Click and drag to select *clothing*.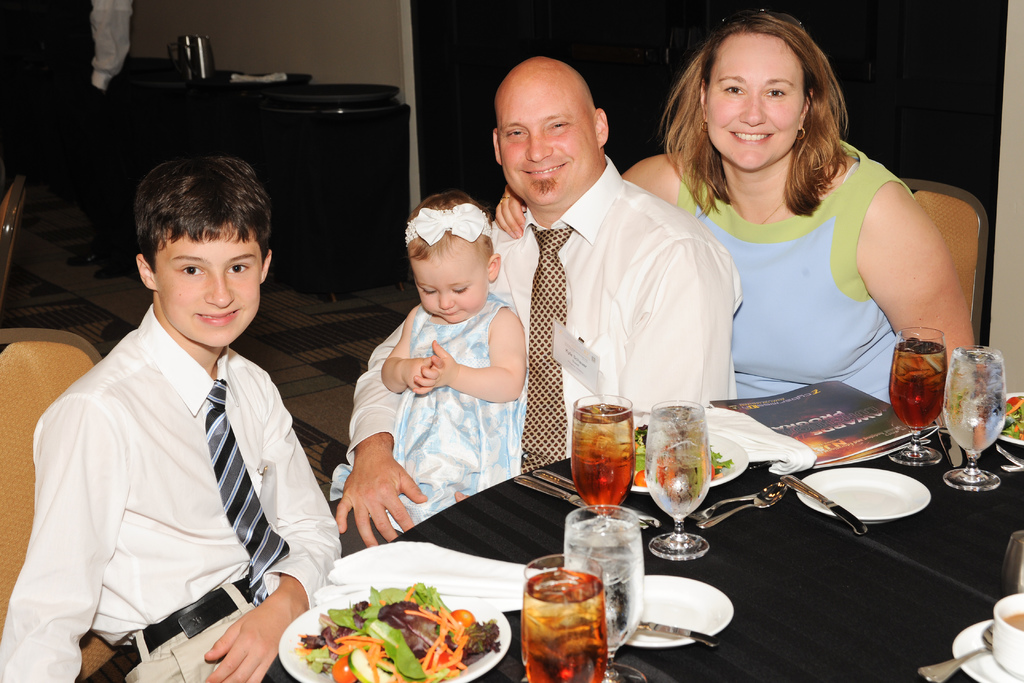
Selection: [25, 263, 327, 676].
